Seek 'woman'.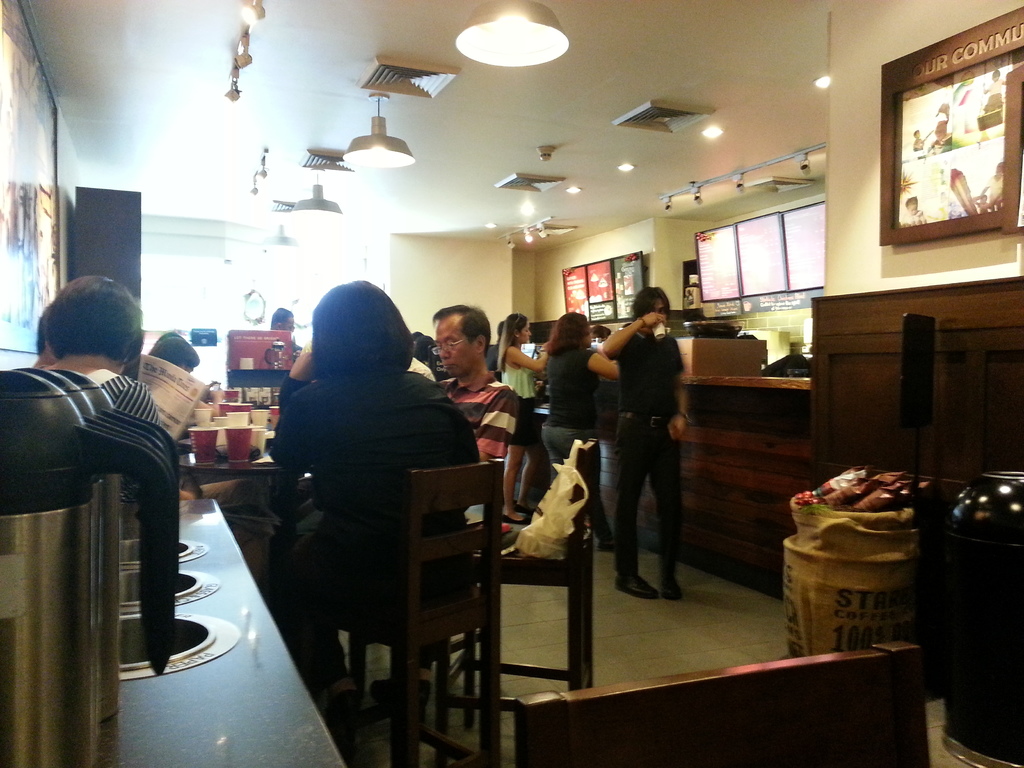
pyautogui.locateOnScreen(482, 308, 547, 522).
